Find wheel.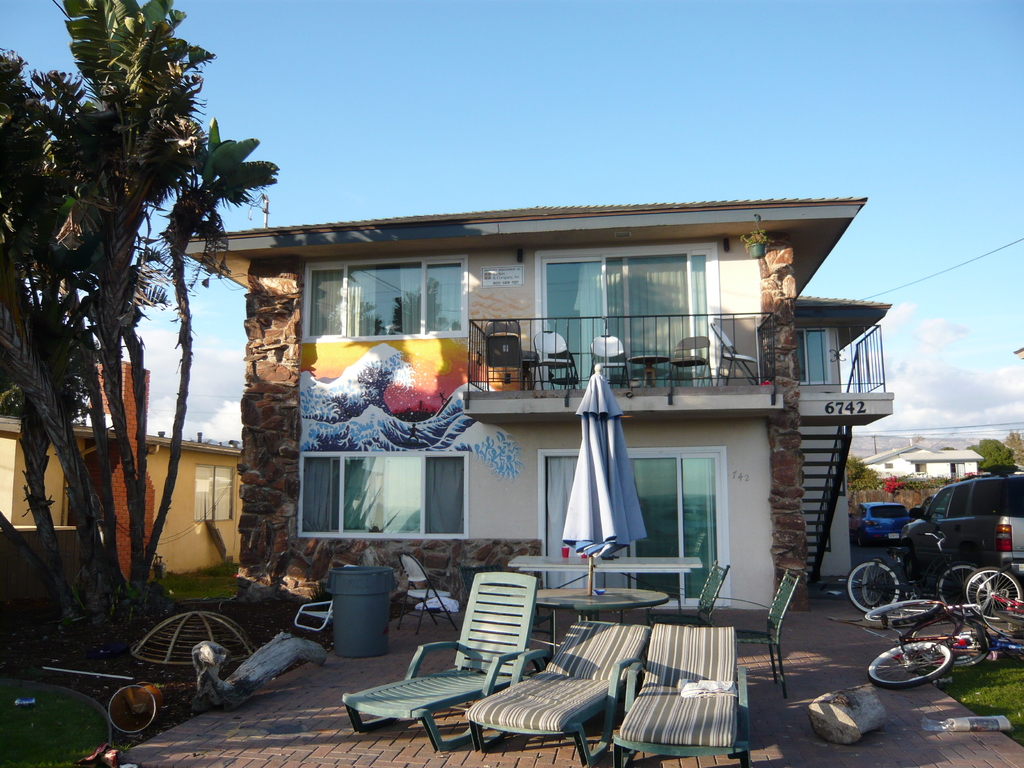
l=938, t=563, r=990, b=616.
